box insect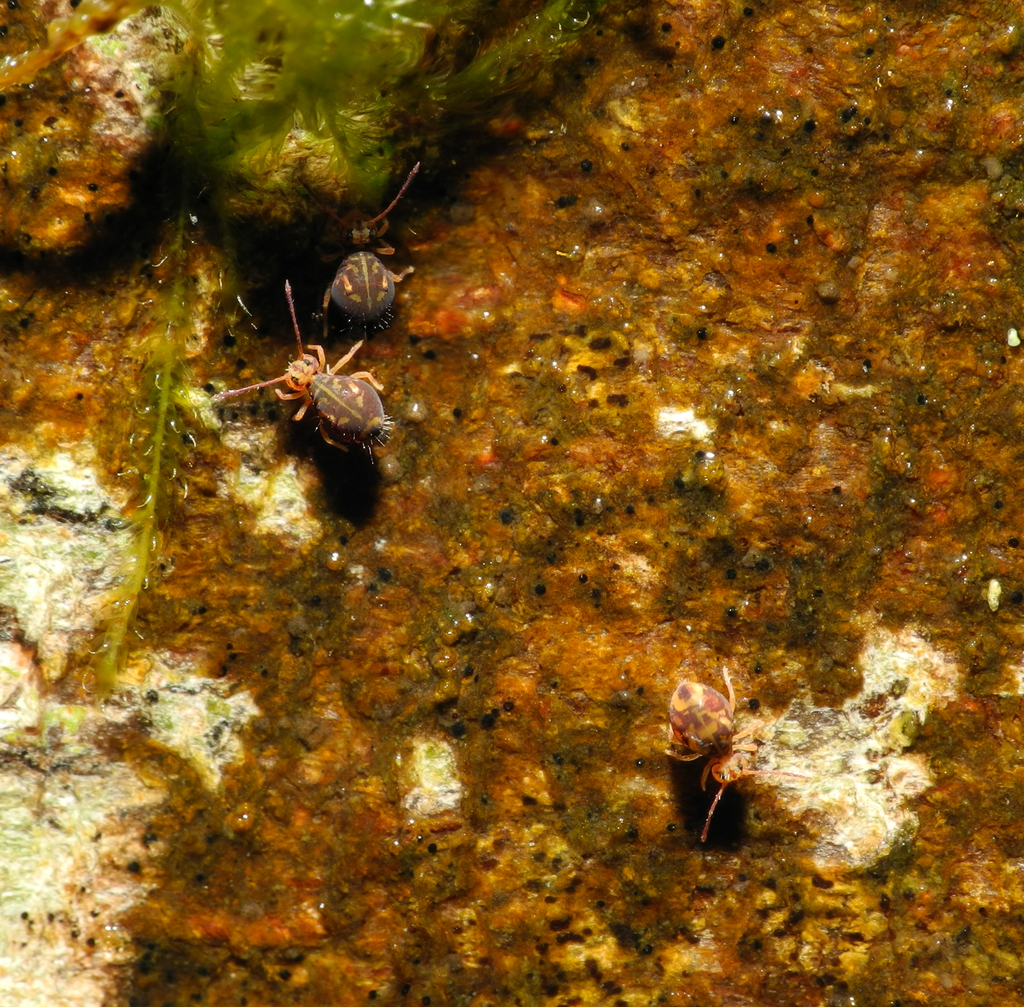
208:279:400:464
